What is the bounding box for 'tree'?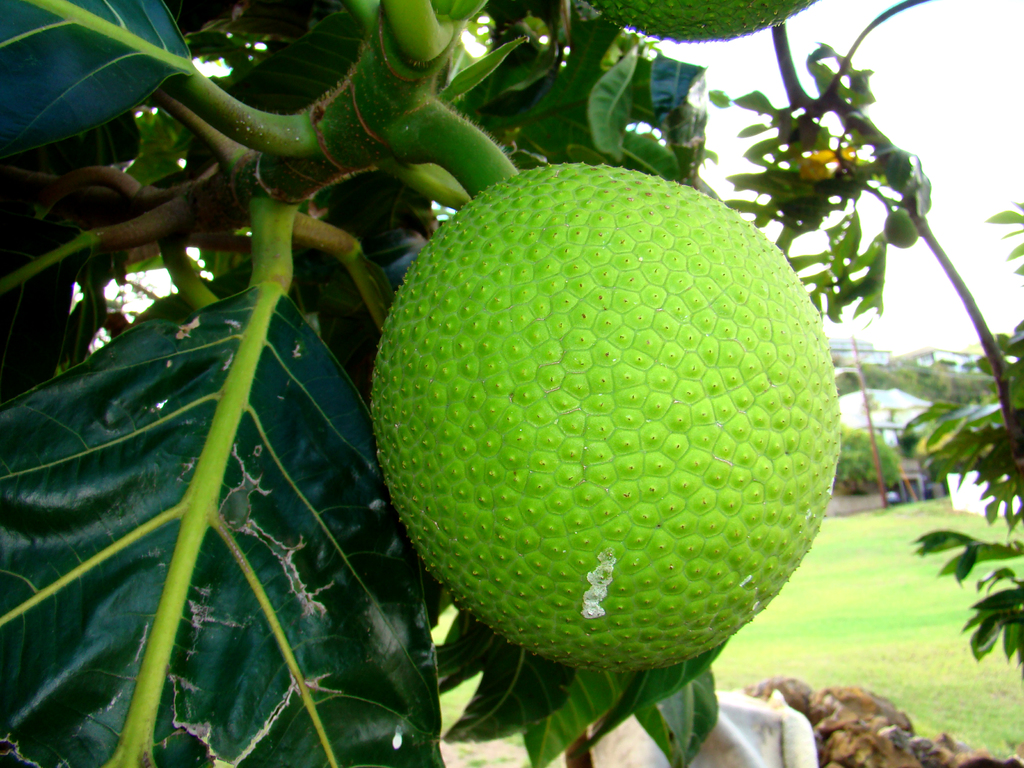
box=[0, 0, 1023, 767].
